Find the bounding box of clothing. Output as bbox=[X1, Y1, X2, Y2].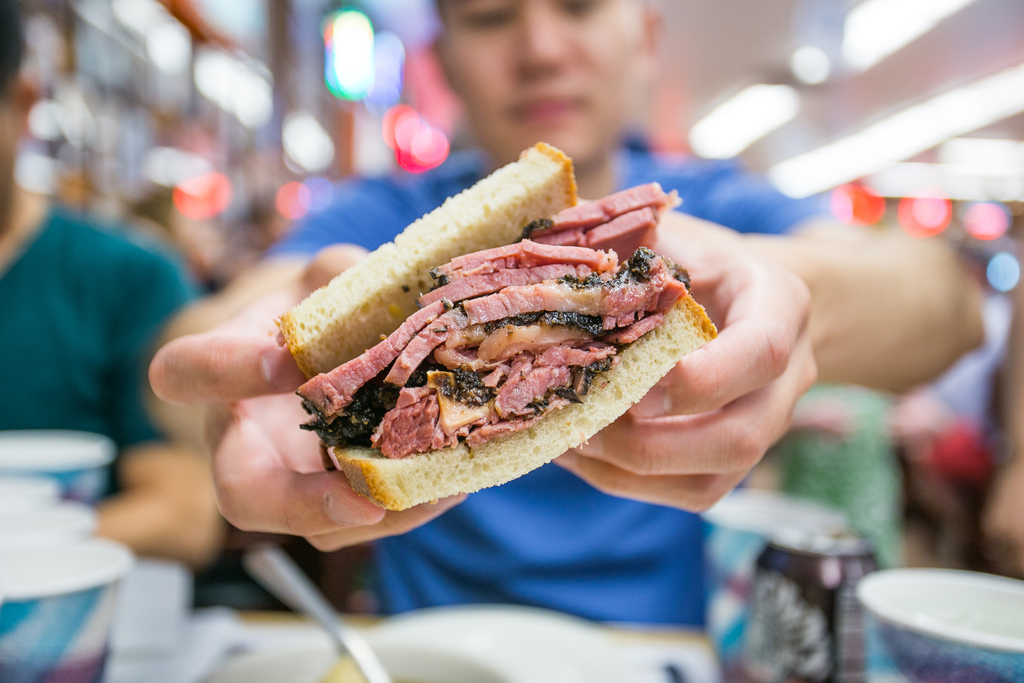
bbox=[266, 147, 816, 628].
